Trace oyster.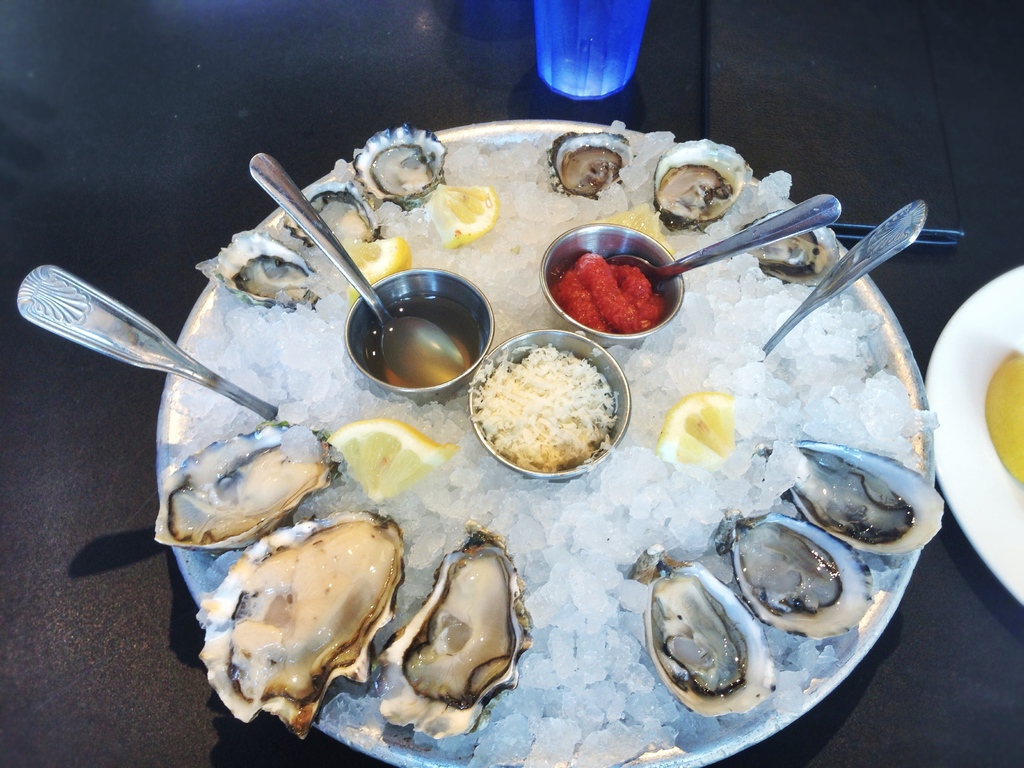
Traced to detection(191, 507, 410, 748).
